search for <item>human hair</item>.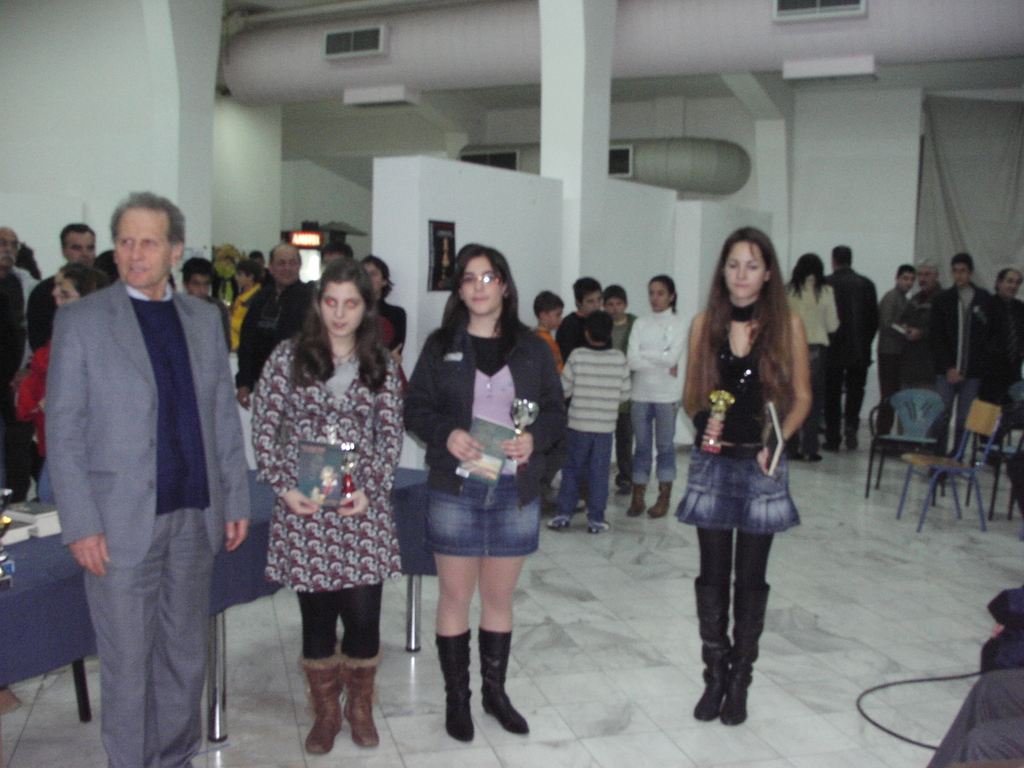
Found at x1=895, y1=262, x2=916, y2=279.
